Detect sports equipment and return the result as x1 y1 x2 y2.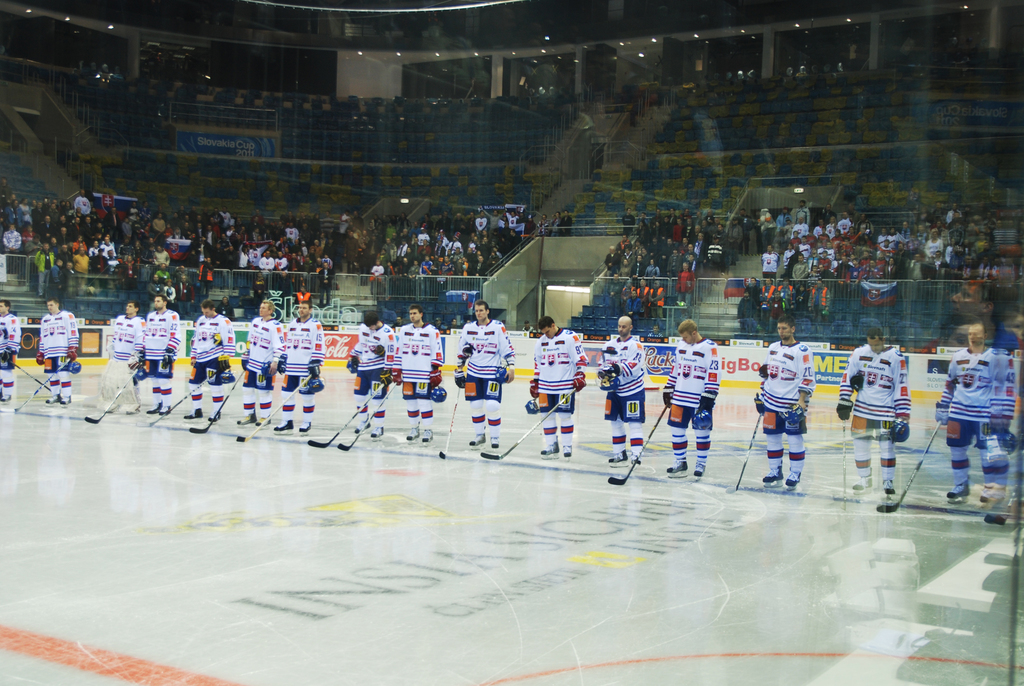
307 378 387 450.
